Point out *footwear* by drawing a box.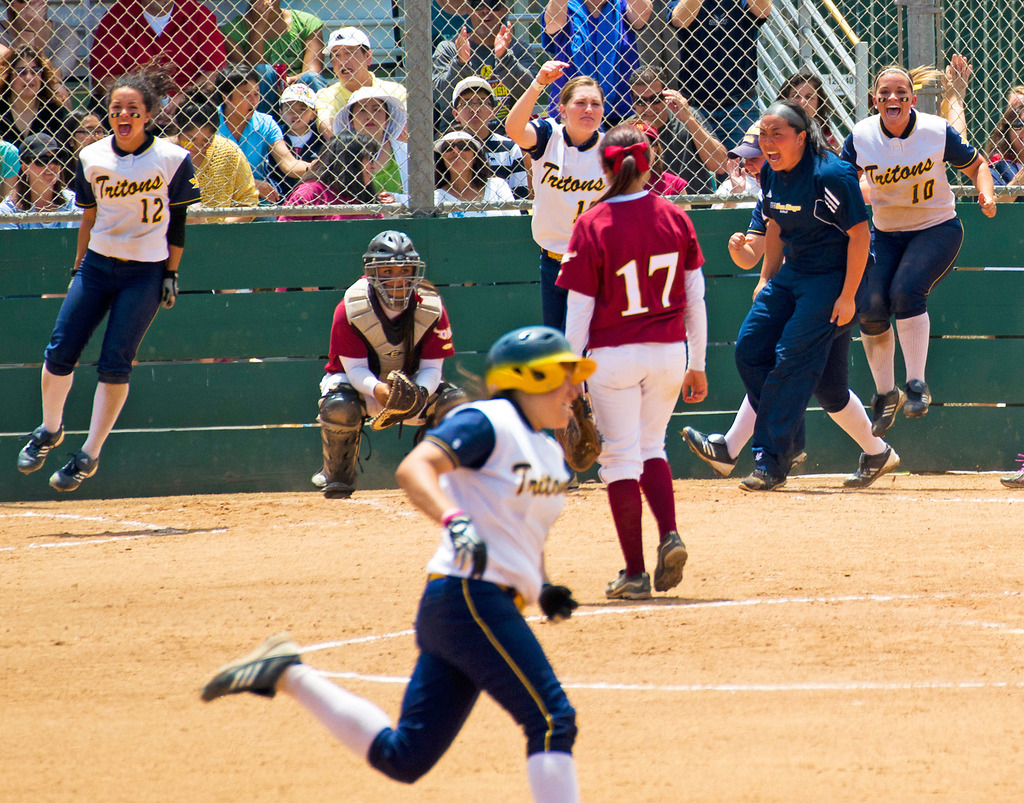
box(906, 379, 930, 418).
